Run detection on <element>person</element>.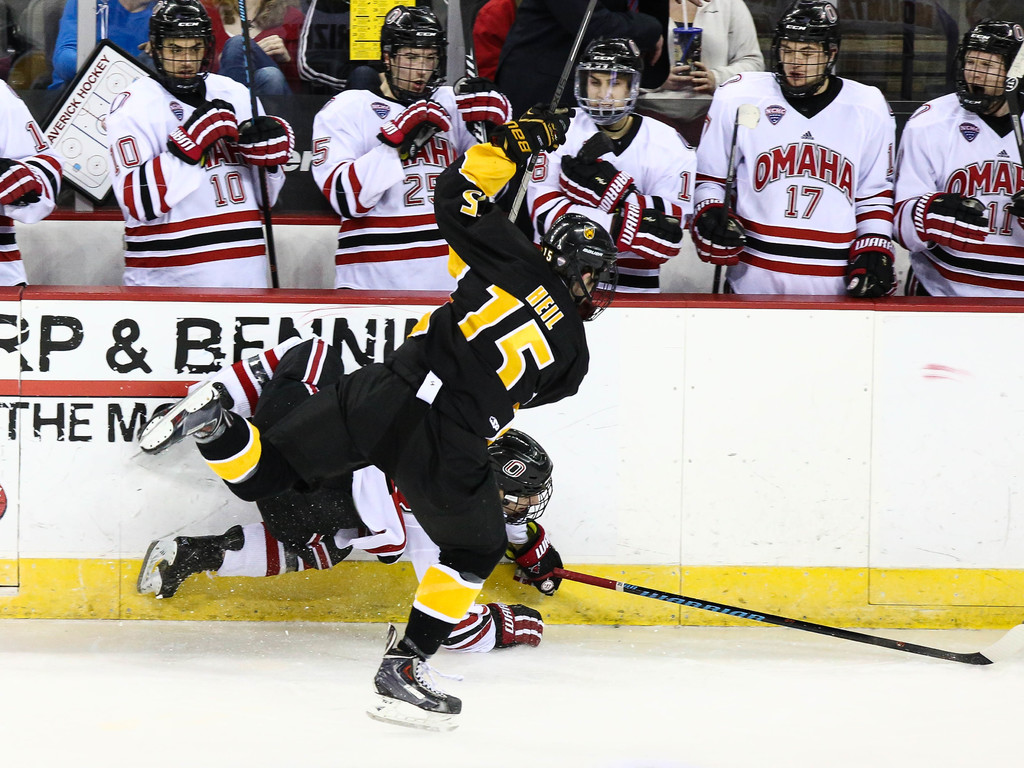
Result: [left=524, top=29, right=696, bottom=294].
